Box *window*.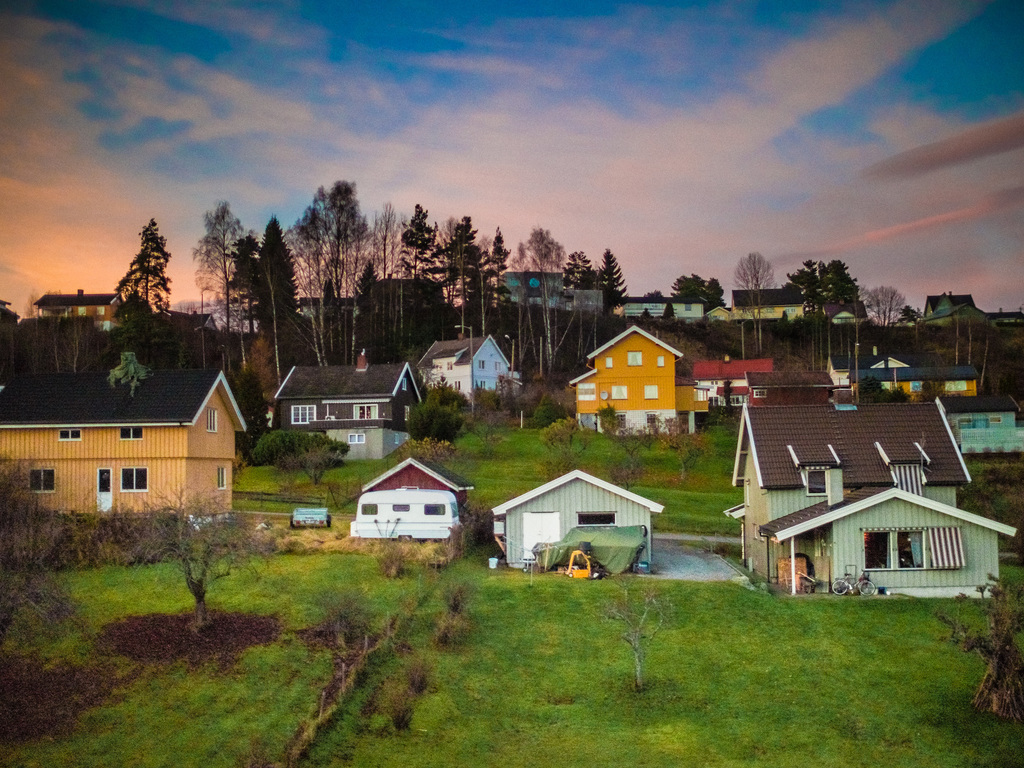
<box>909,381,922,394</box>.
